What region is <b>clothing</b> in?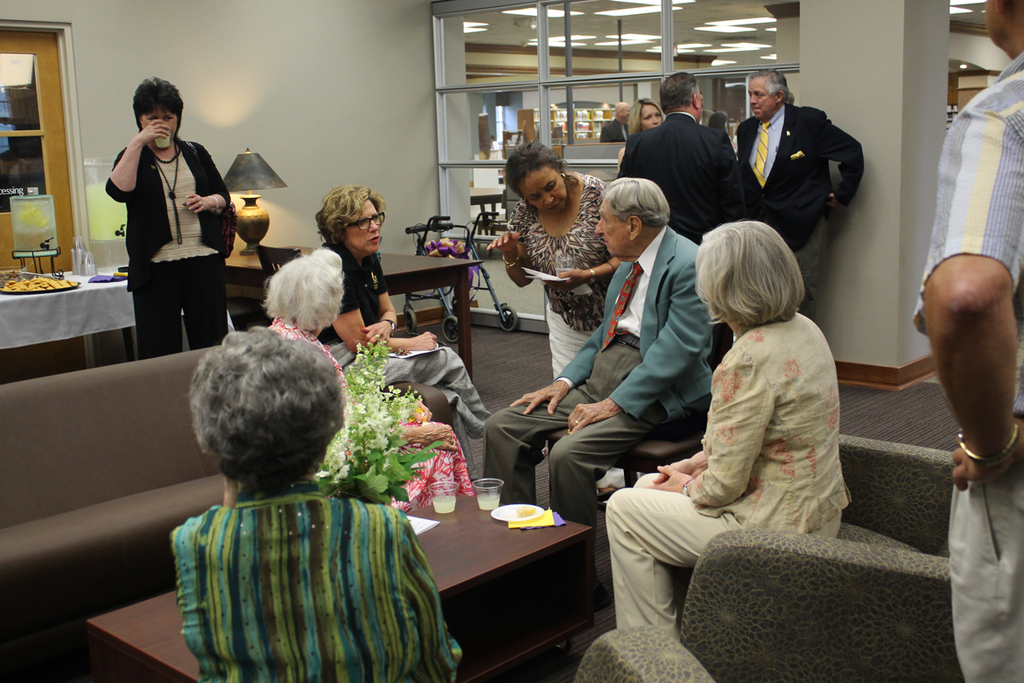
908 53 1023 682.
